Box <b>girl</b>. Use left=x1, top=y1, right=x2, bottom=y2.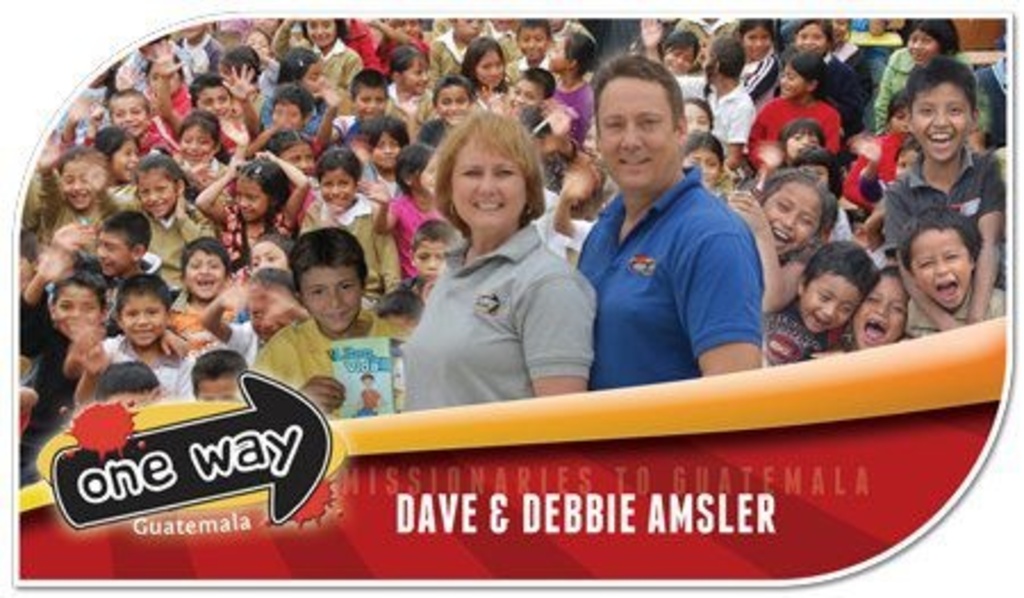
left=300, top=20, right=360, bottom=86.
